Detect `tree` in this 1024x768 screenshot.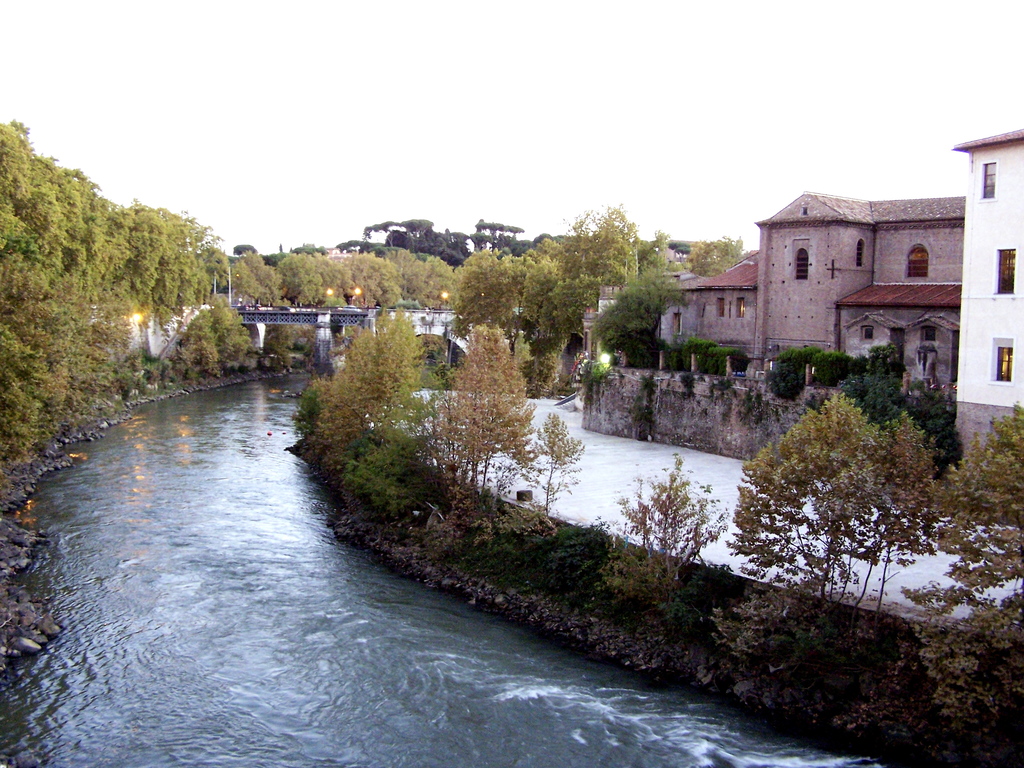
Detection: <region>307, 308, 423, 475</region>.
